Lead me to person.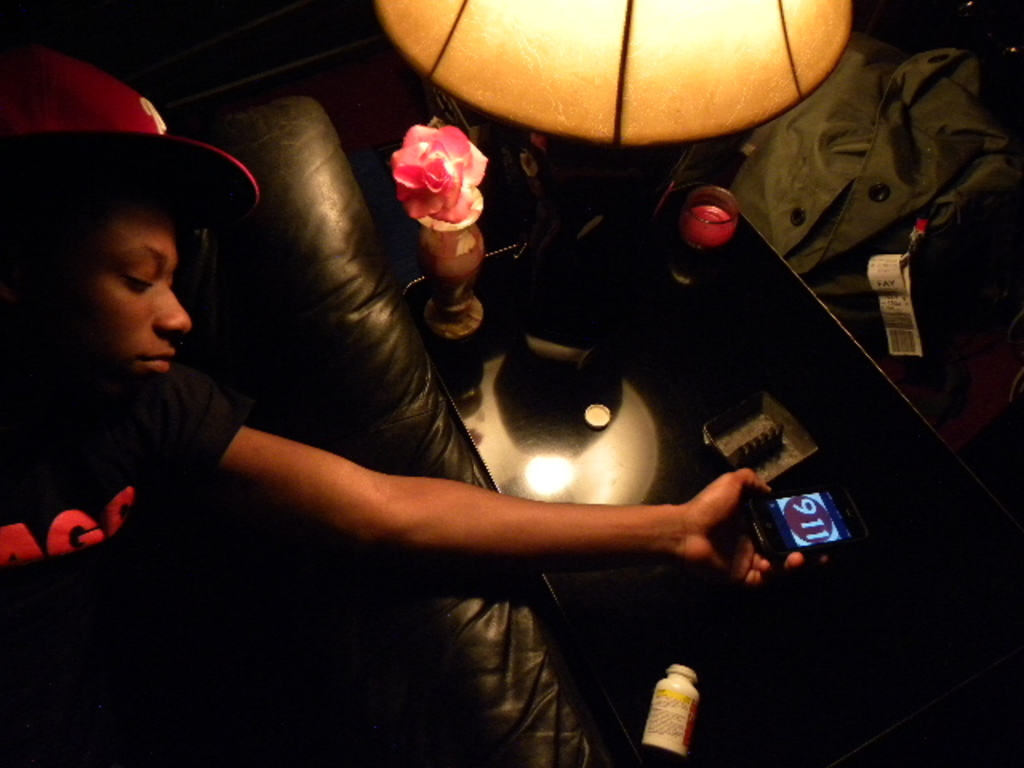
Lead to select_region(0, 38, 837, 766).
